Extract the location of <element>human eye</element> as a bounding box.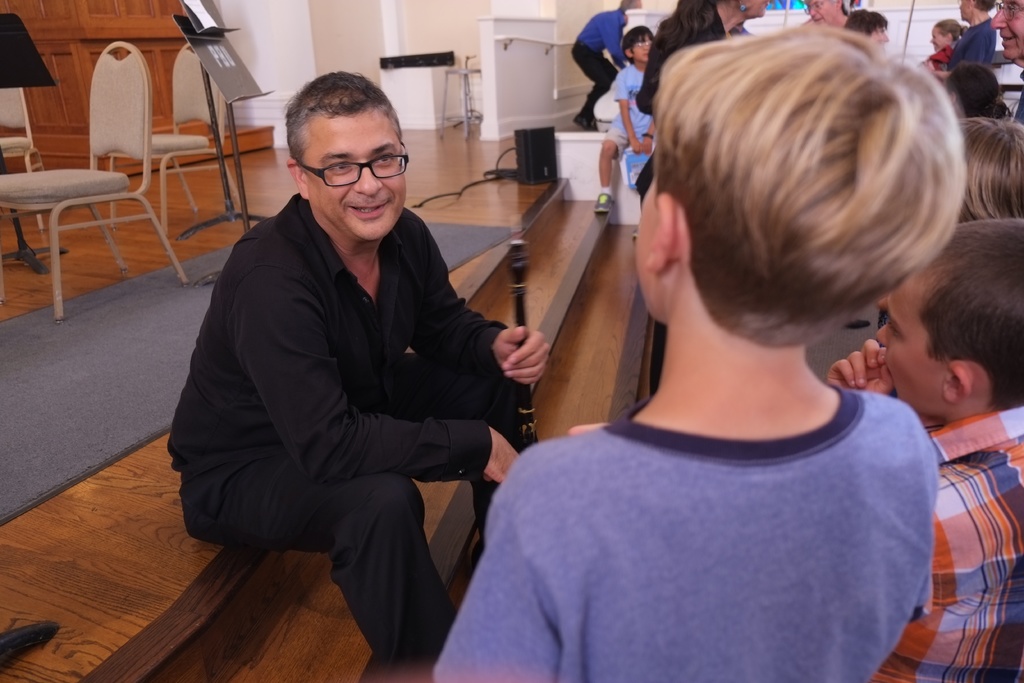
885, 321, 901, 339.
